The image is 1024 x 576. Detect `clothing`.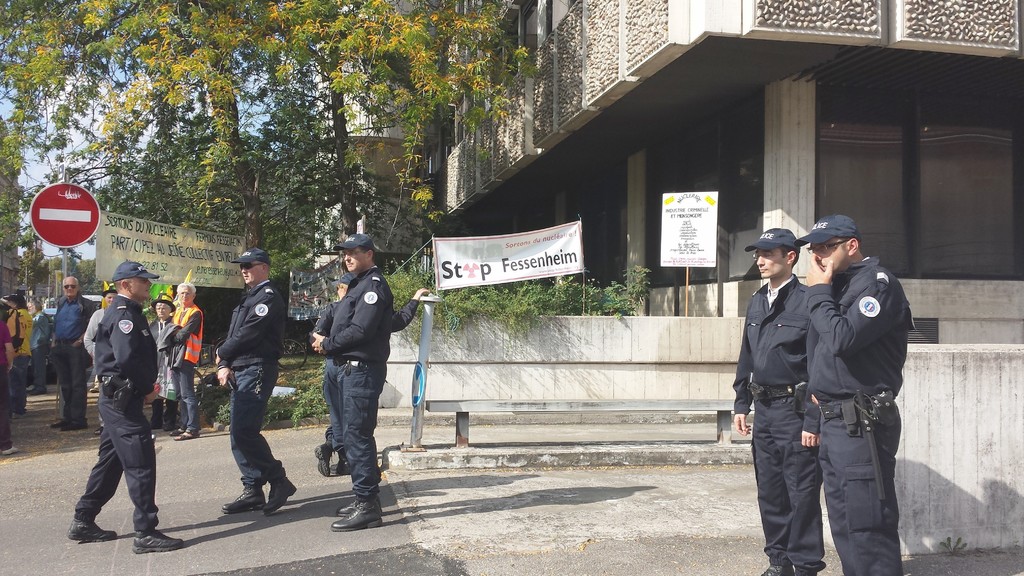
Detection: [left=731, top=275, right=827, bottom=575].
